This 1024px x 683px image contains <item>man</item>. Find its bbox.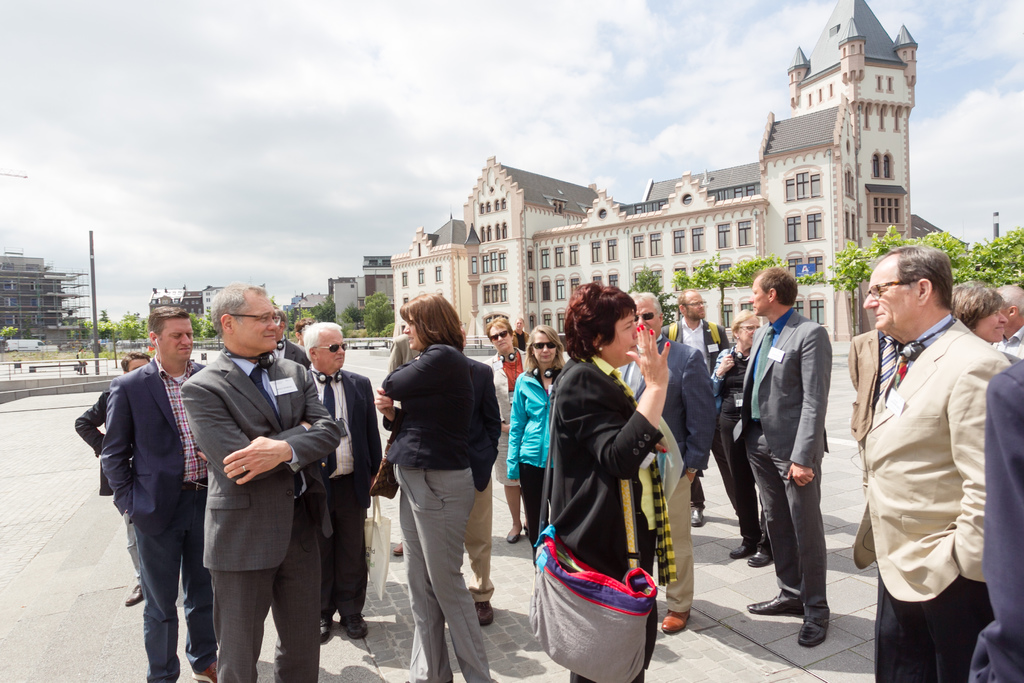
<bbox>614, 289, 715, 639</bbox>.
